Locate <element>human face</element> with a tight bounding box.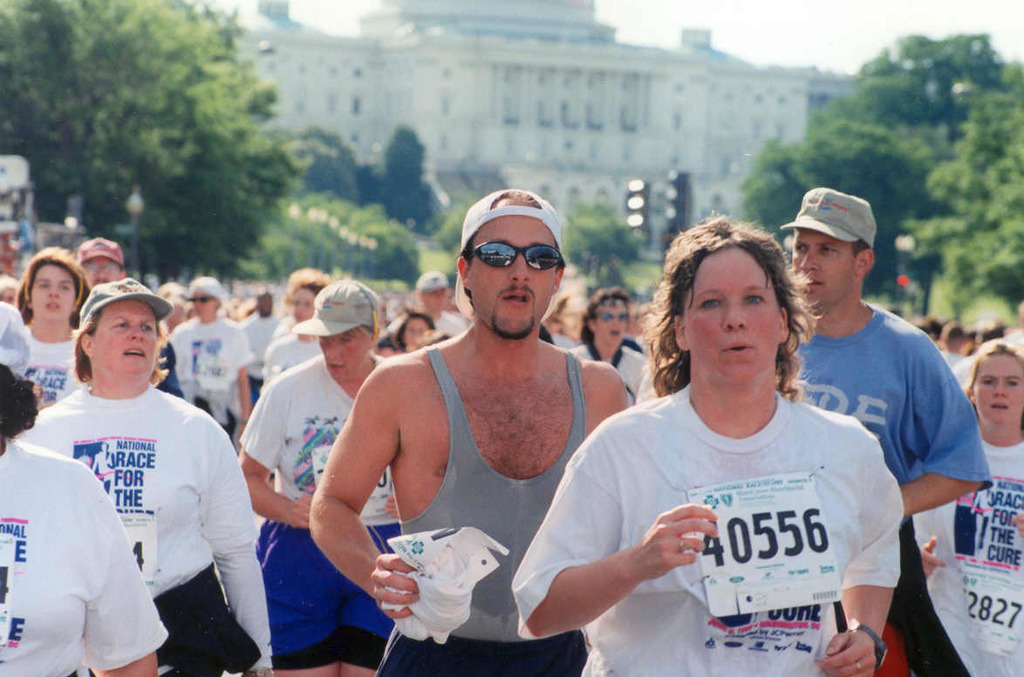
rect(973, 356, 1023, 433).
